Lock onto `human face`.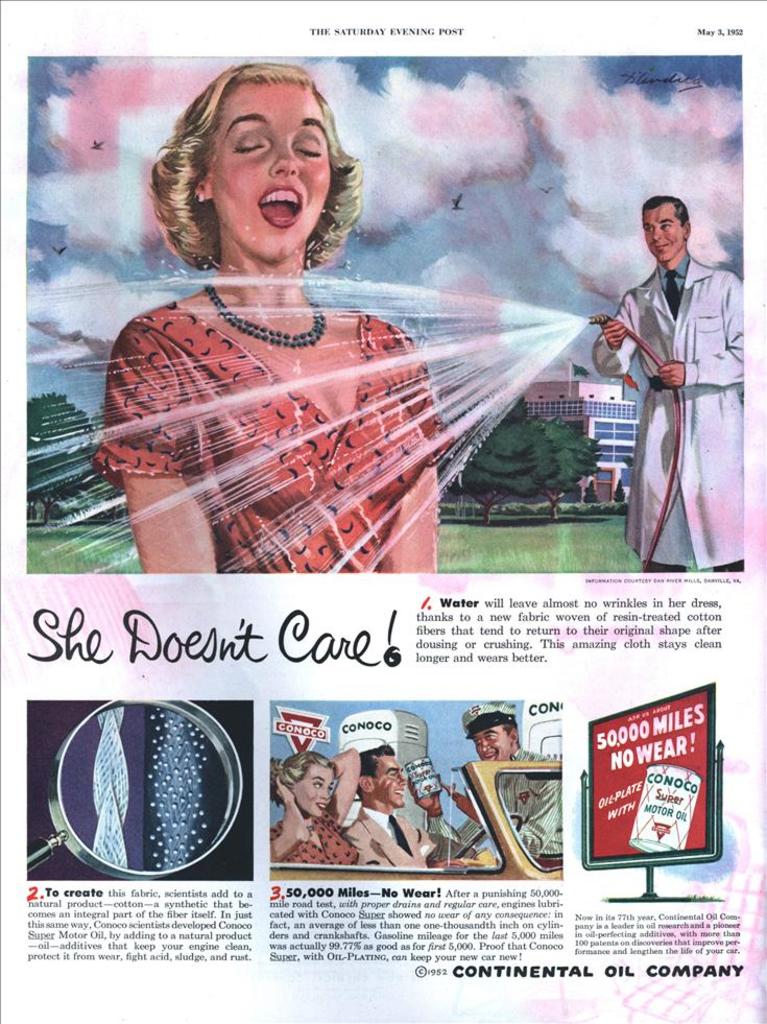
Locked: [left=284, top=765, right=332, bottom=813].
